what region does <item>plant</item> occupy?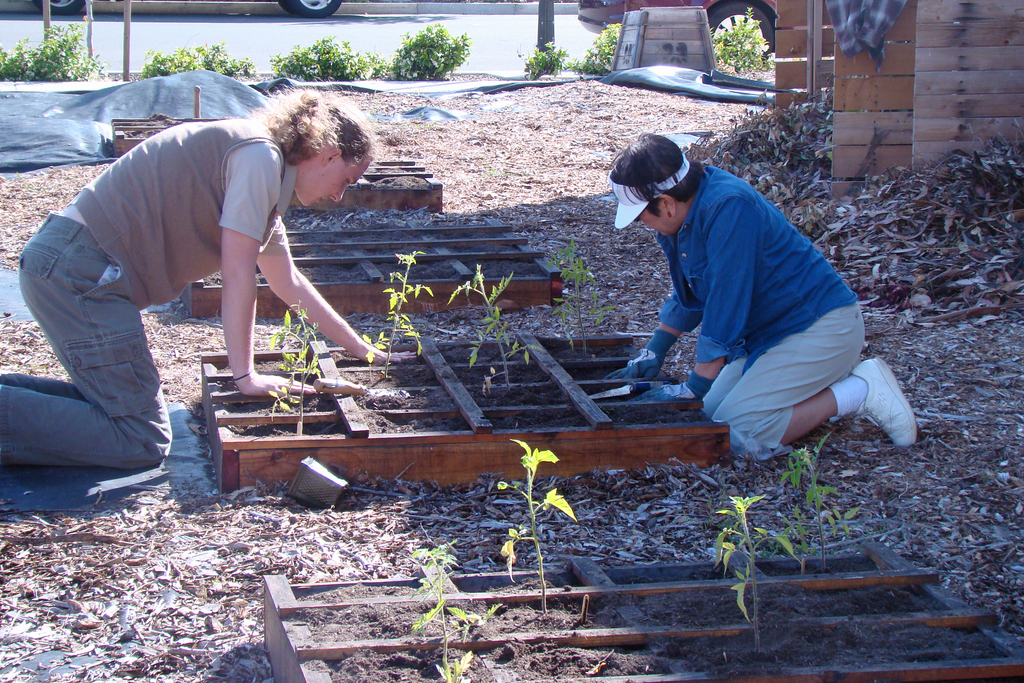
[706,0,771,81].
